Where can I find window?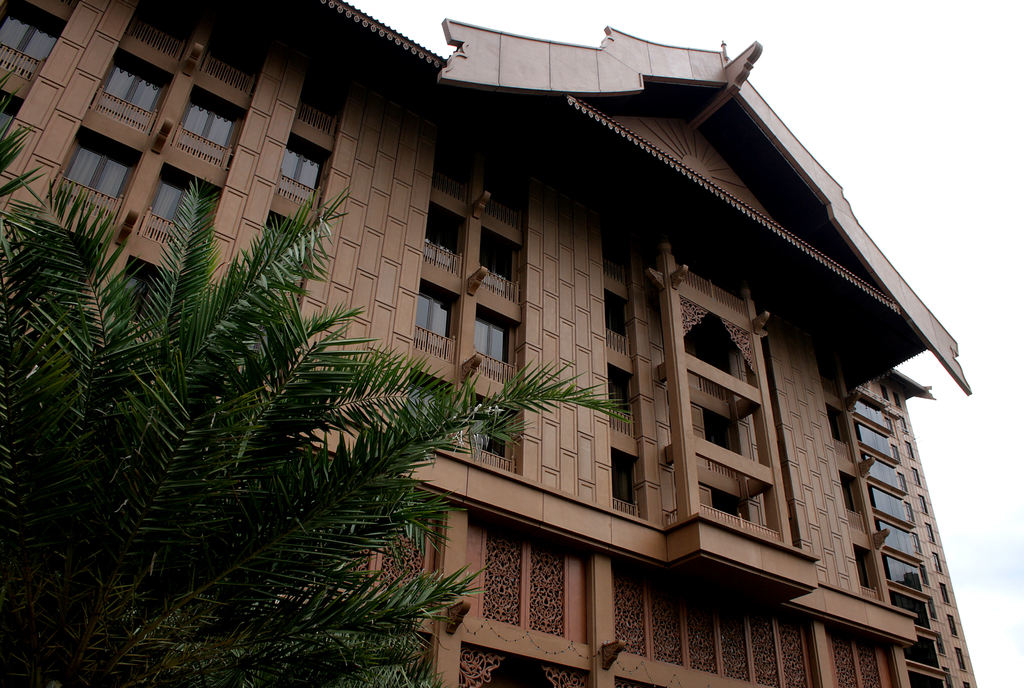
You can find it at <bbox>894, 392, 902, 411</bbox>.
